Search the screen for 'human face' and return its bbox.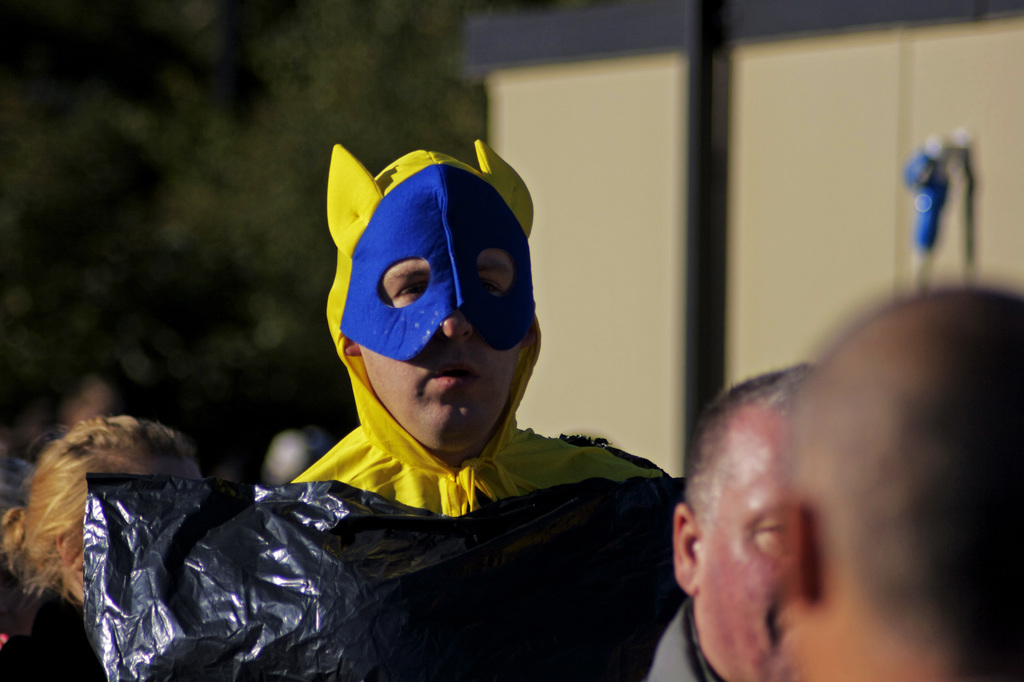
Found: {"x1": 699, "y1": 425, "x2": 809, "y2": 681}.
